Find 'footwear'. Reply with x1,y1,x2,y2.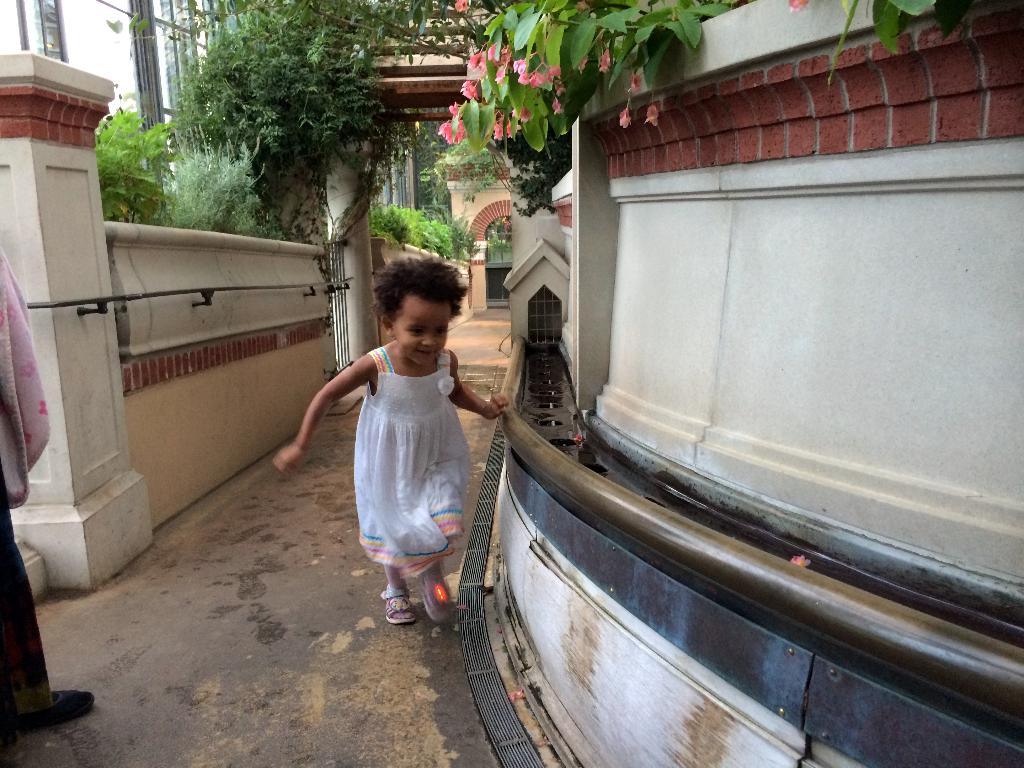
380,592,412,620.
